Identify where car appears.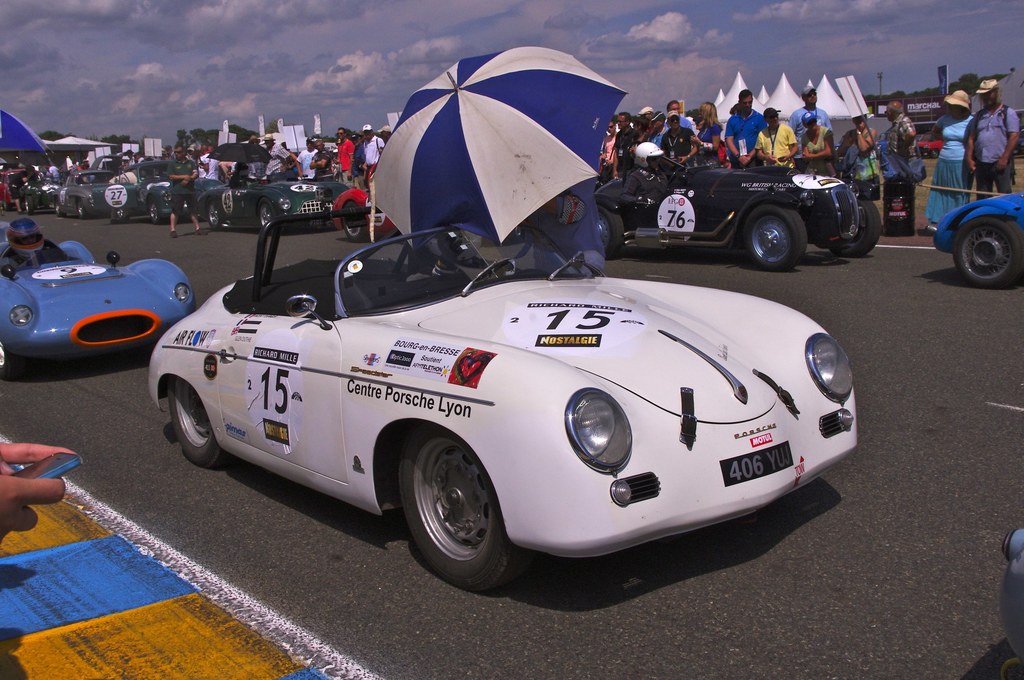
Appears at (left=46, top=159, right=116, bottom=215).
